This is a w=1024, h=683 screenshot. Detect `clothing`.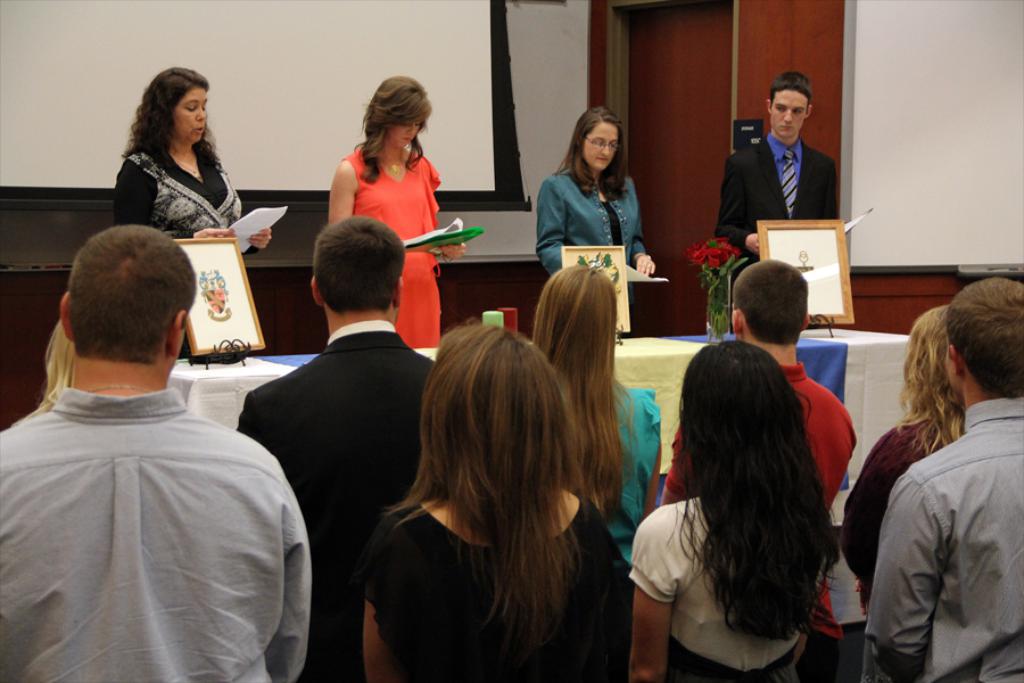
bbox(571, 377, 671, 570).
